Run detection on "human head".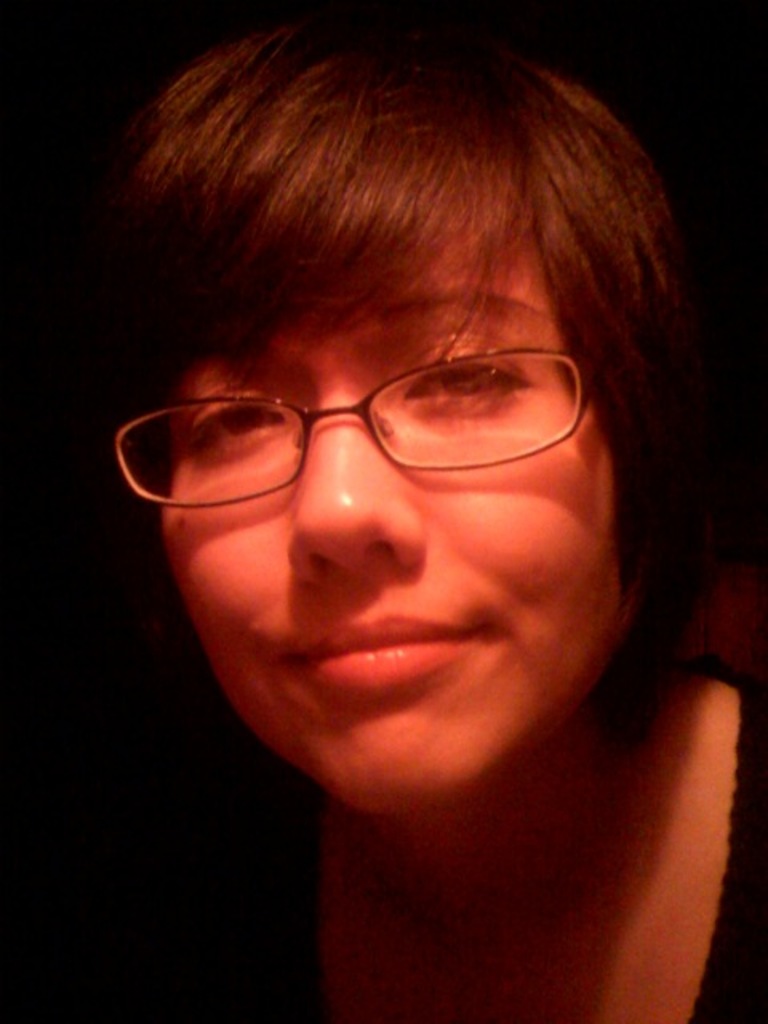
Result: [left=126, top=26, right=654, bottom=805].
